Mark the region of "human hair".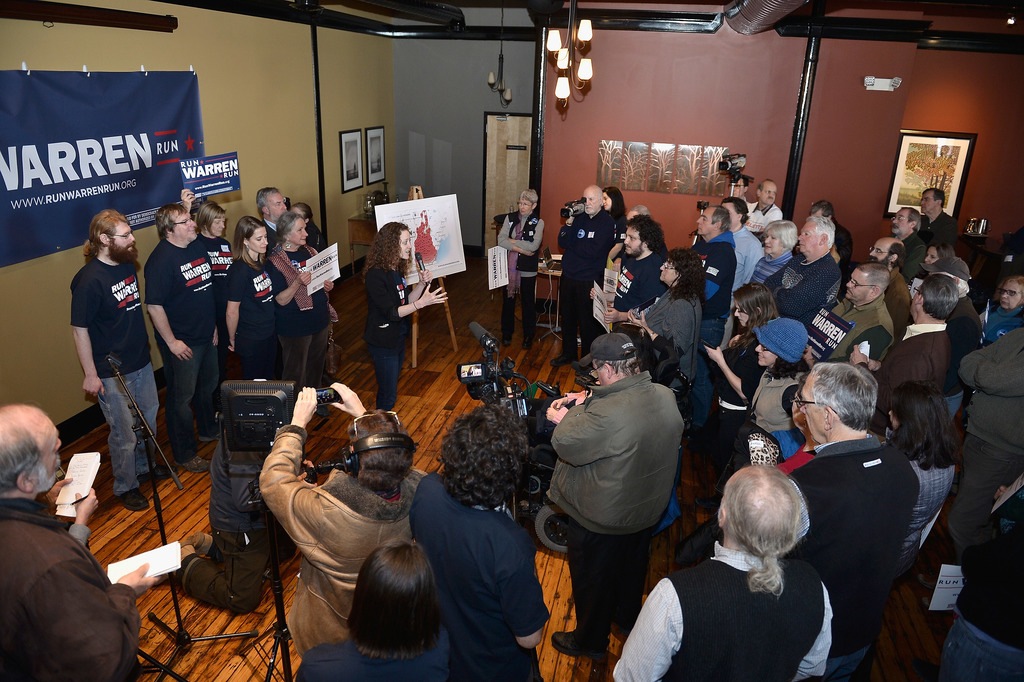
Region: rect(764, 357, 802, 380).
